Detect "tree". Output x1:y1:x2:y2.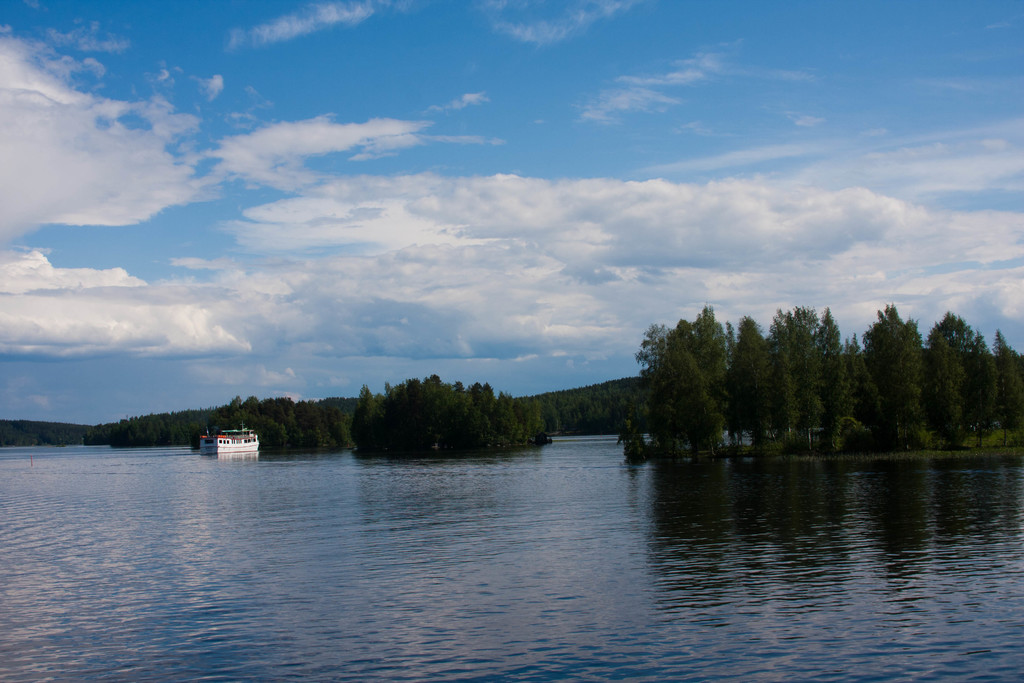
342:363:582:457.
